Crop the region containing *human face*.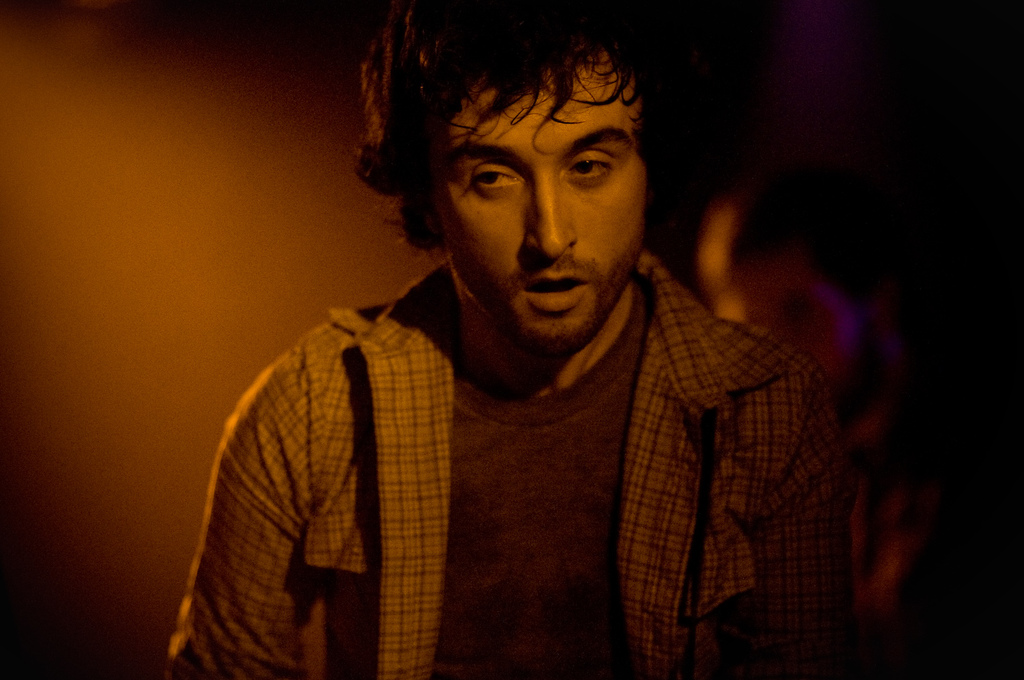
Crop region: l=399, t=49, r=665, b=341.
